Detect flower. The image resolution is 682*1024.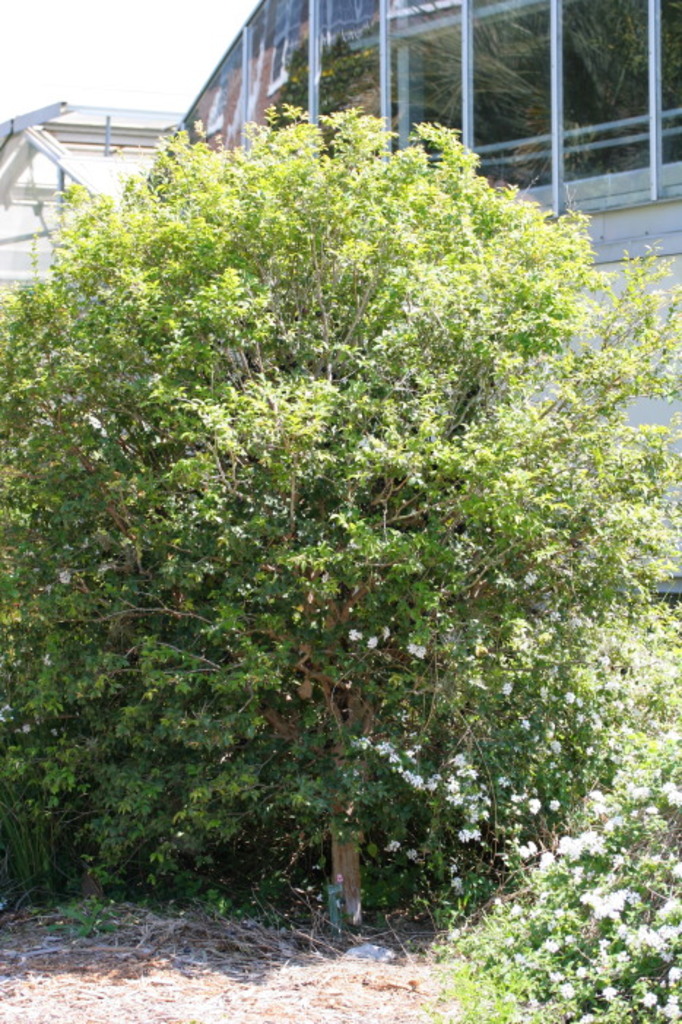
55, 567, 72, 584.
